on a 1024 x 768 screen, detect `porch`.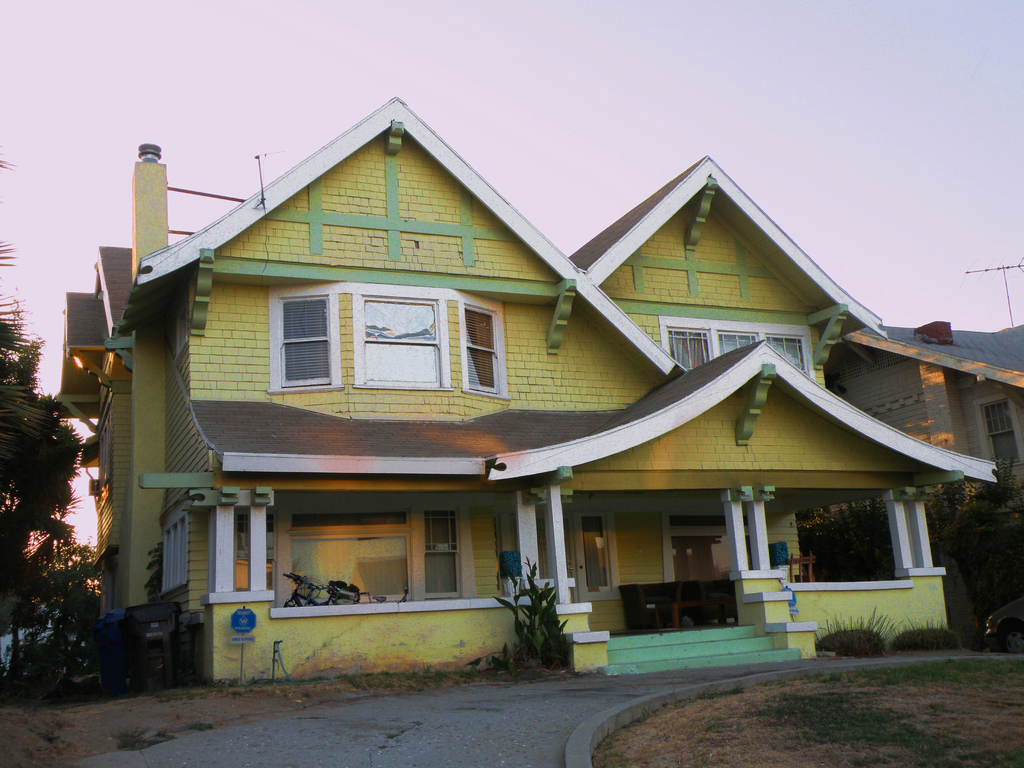
557/621/819/679.
